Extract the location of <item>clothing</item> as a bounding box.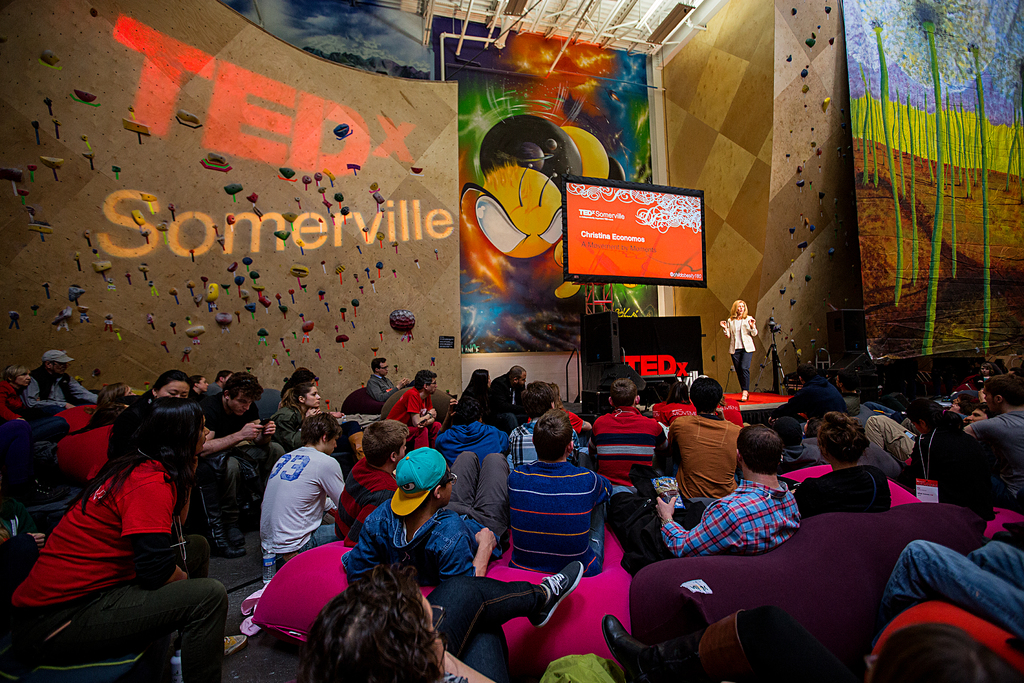
{"x1": 331, "y1": 459, "x2": 399, "y2": 538}.
